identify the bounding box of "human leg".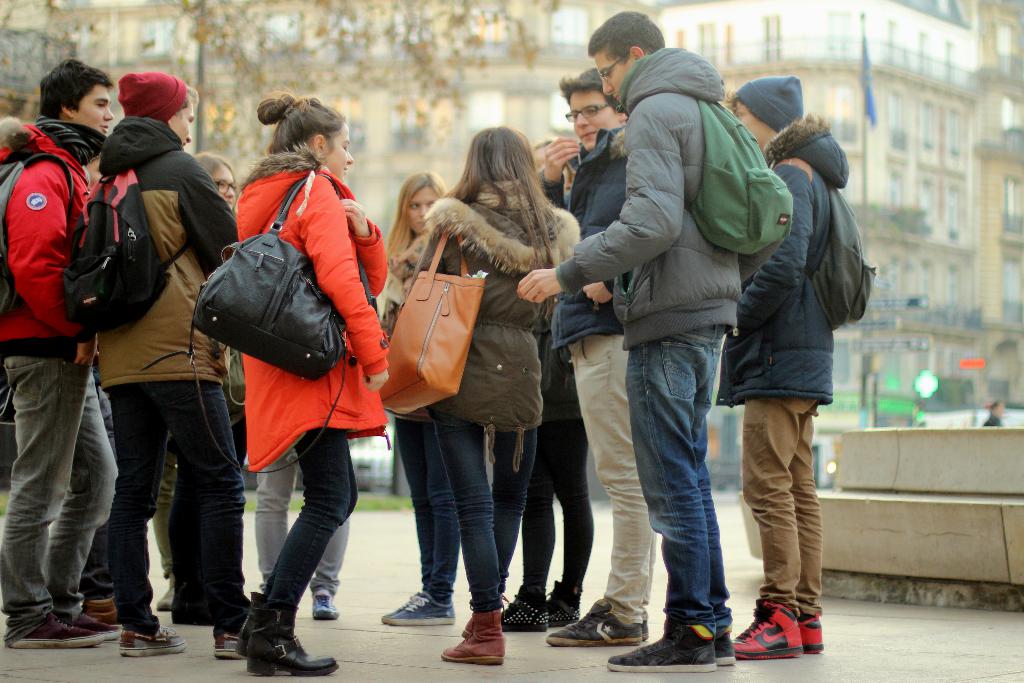
x1=2, y1=343, x2=104, y2=649.
